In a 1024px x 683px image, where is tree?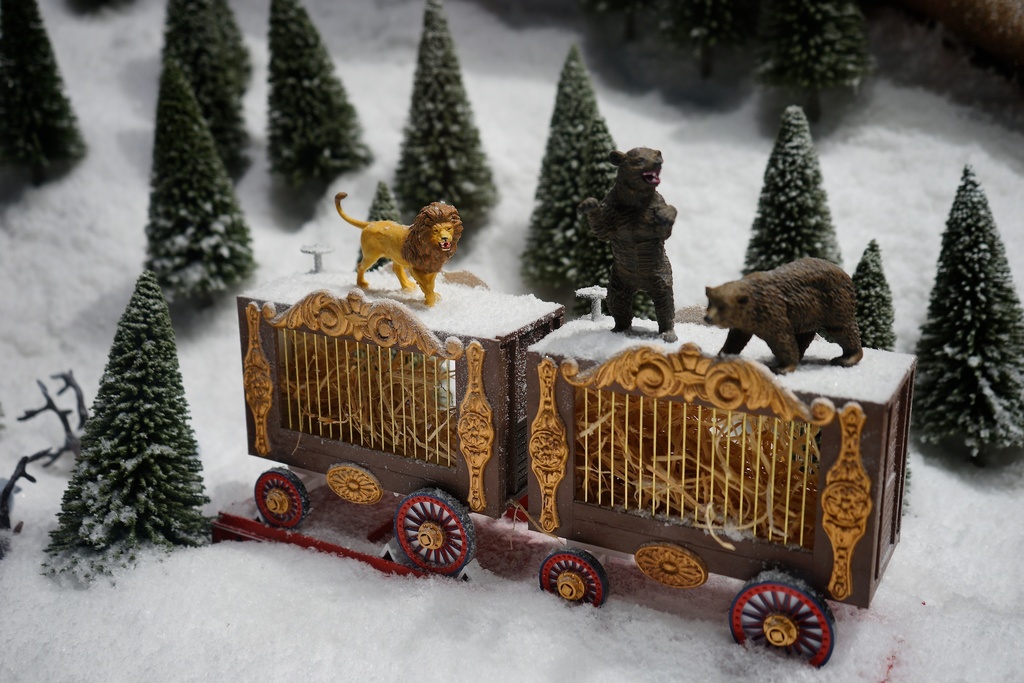
region(847, 239, 897, 348).
